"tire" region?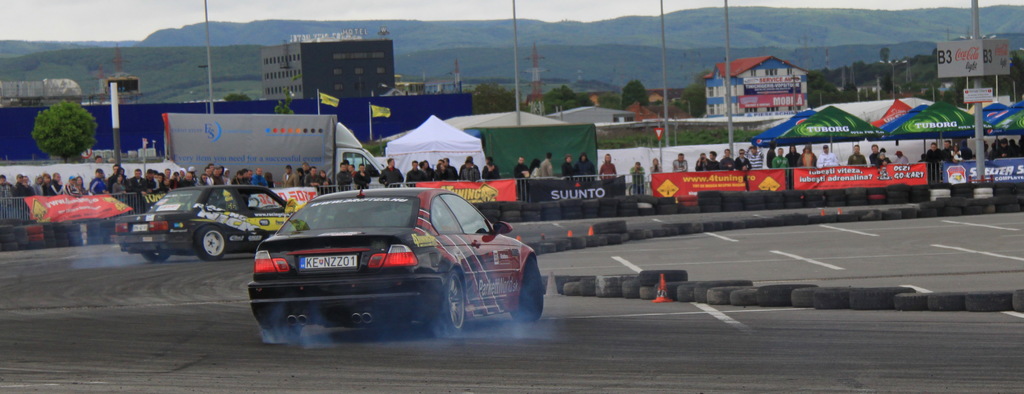
{"left": 263, "top": 318, "right": 302, "bottom": 341}
